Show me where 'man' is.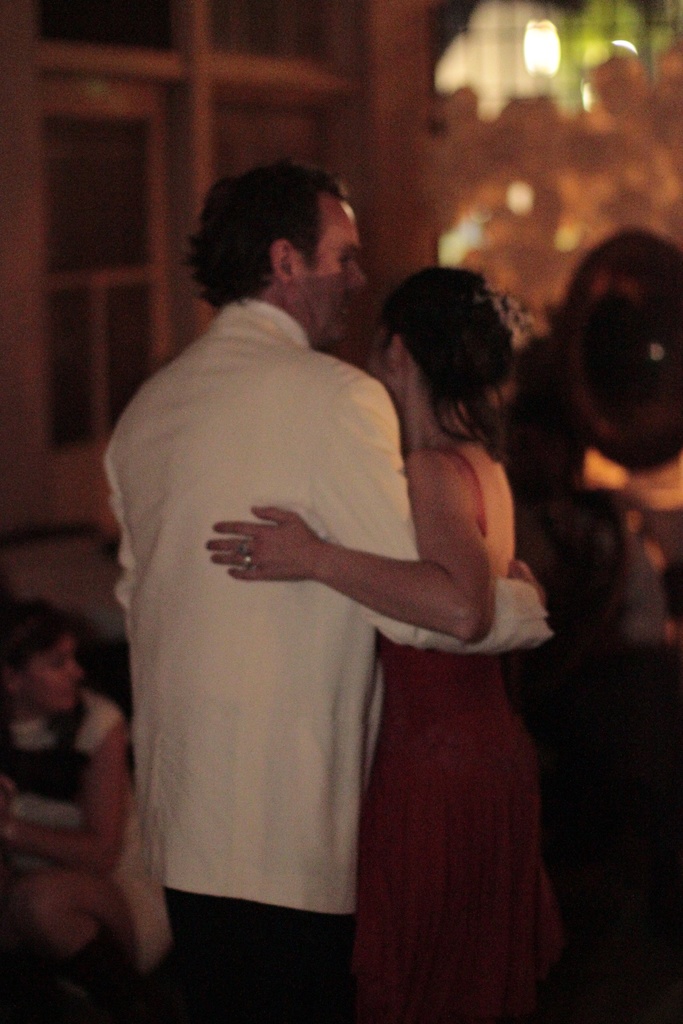
'man' is at box=[104, 157, 544, 1023].
